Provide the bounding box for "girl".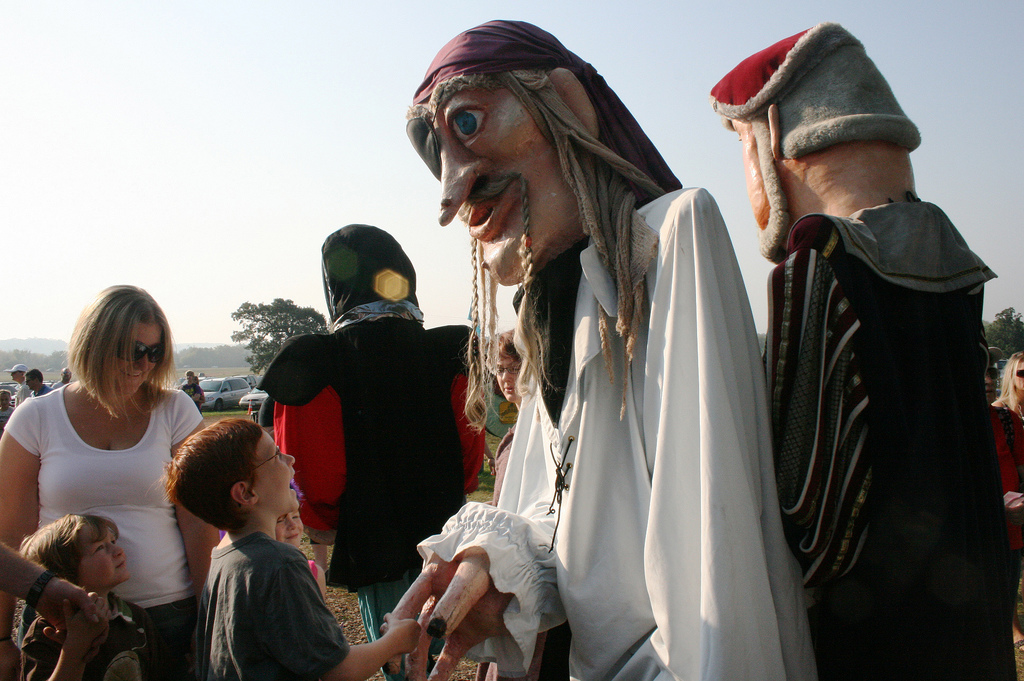
(467,330,552,680).
